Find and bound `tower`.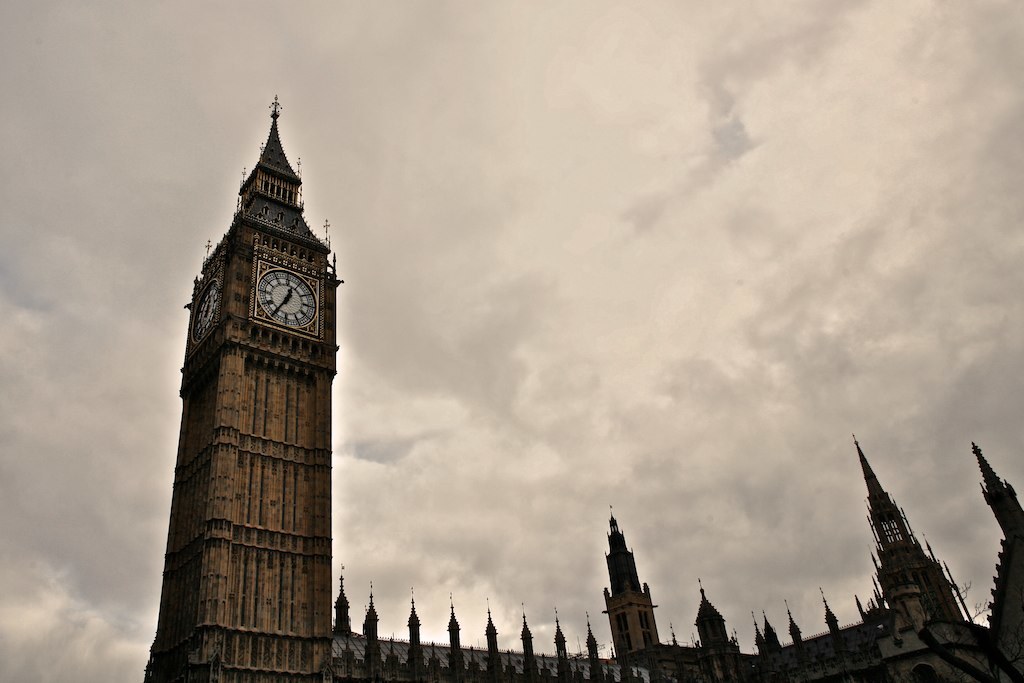
Bound: {"left": 410, "top": 593, "right": 418, "bottom": 642}.
